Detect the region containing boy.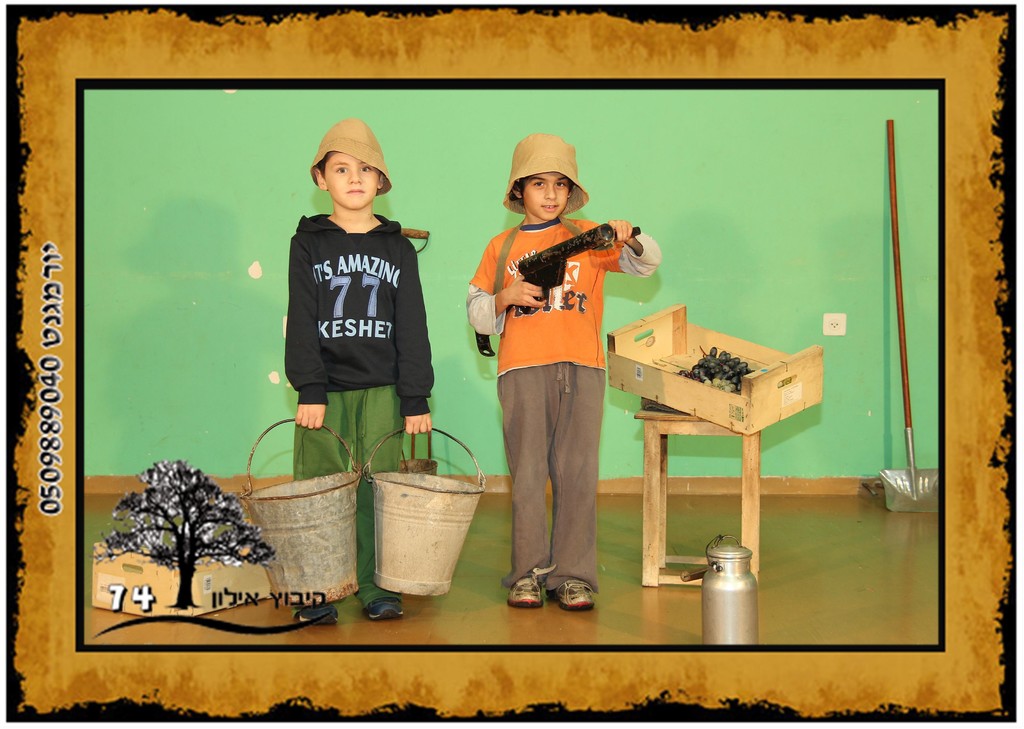
458:145:656:582.
